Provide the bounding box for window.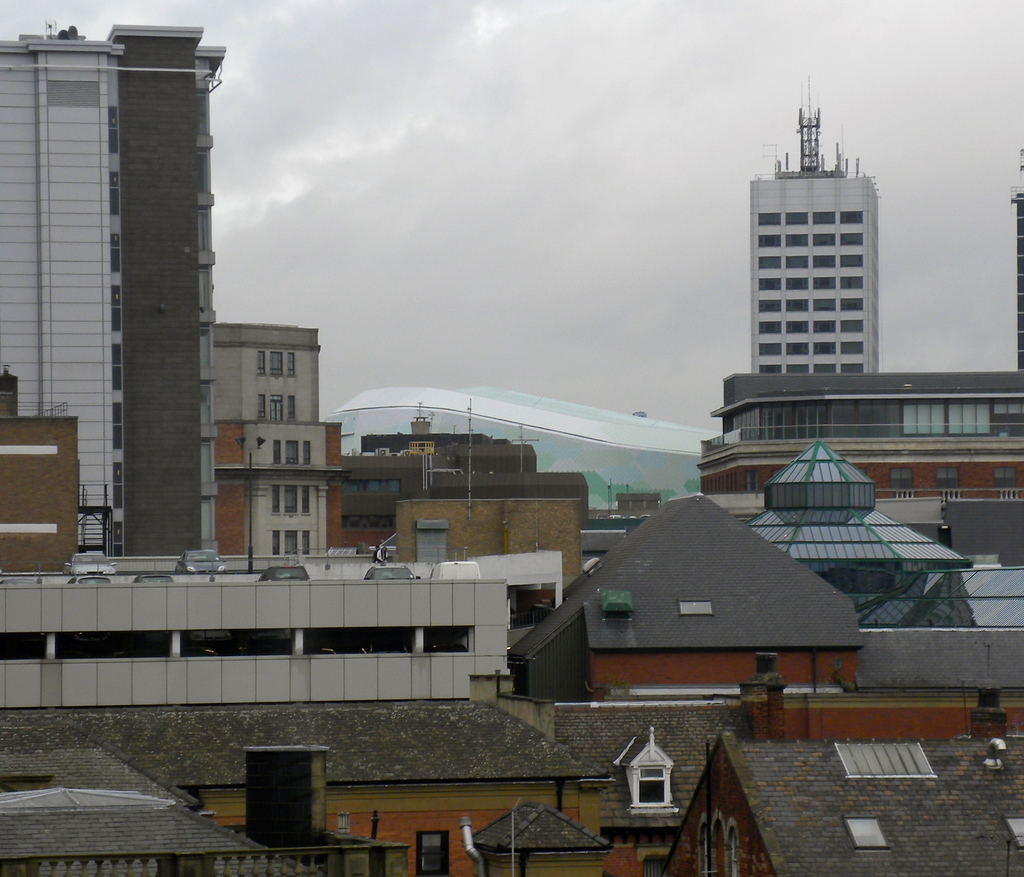
(x1=268, y1=349, x2=285, y2=379).
